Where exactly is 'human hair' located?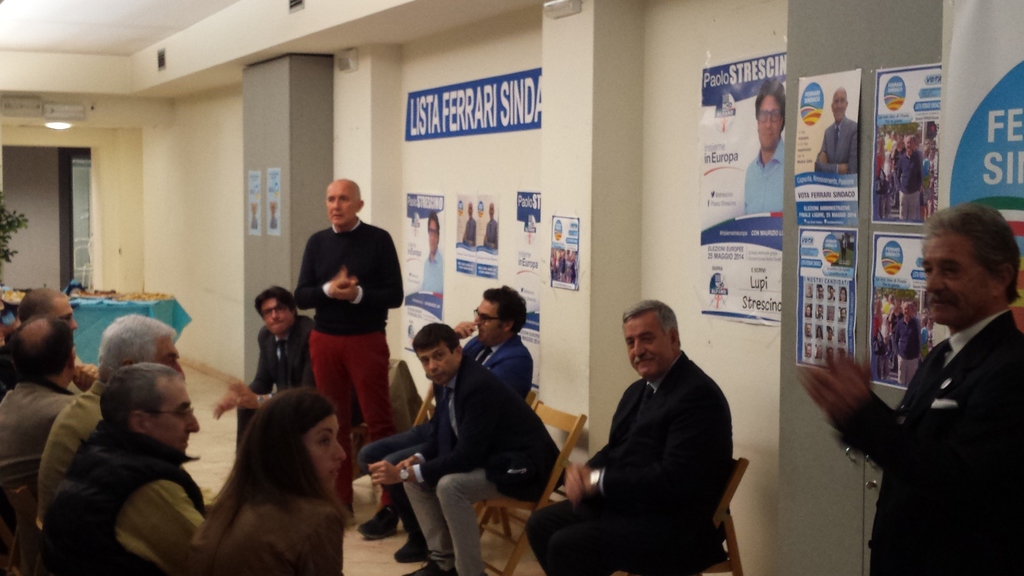
Its bounding box is [x1=931, y1=198, x2=1016, y2=303].
